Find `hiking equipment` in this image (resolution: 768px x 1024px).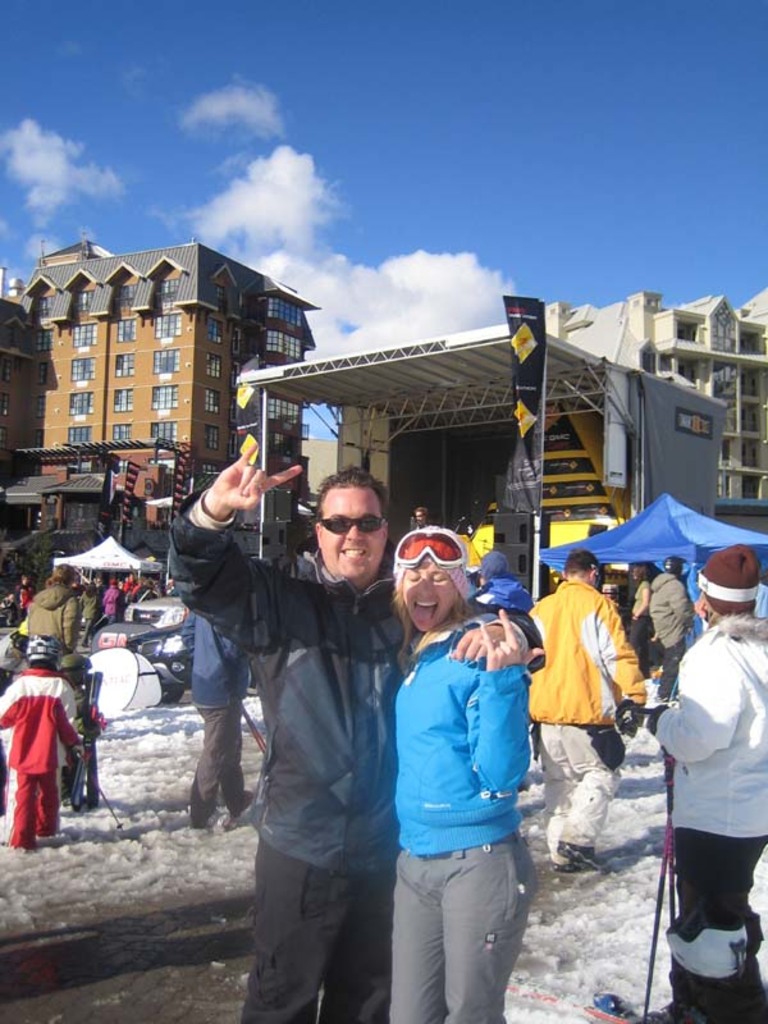
241,701,270,753.
